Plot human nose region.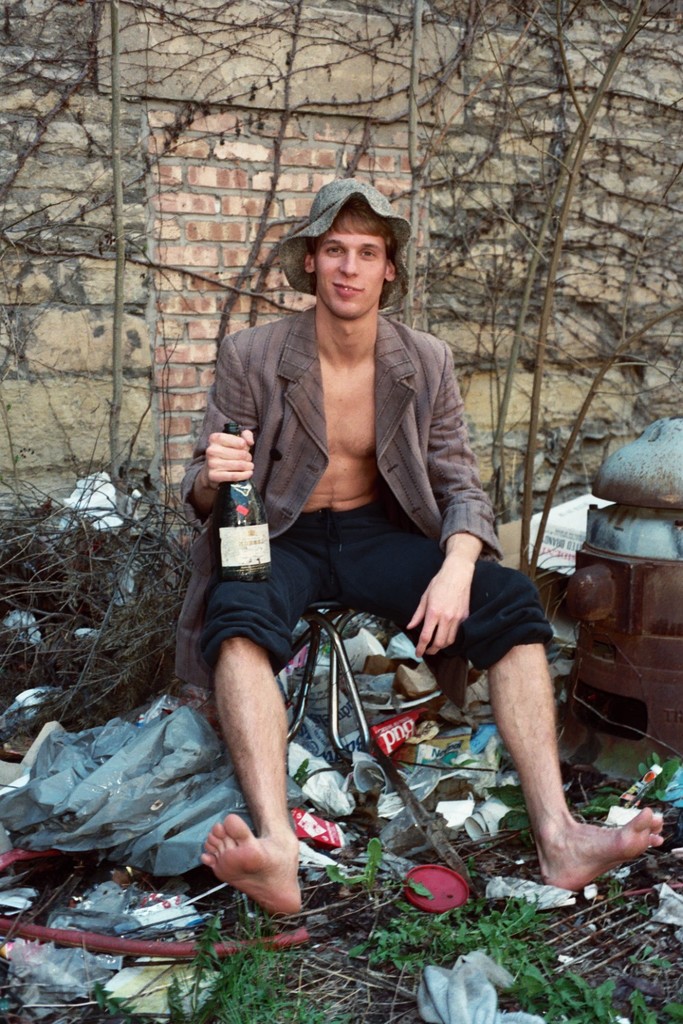
Plotted at [338, 249, 355, 275].
